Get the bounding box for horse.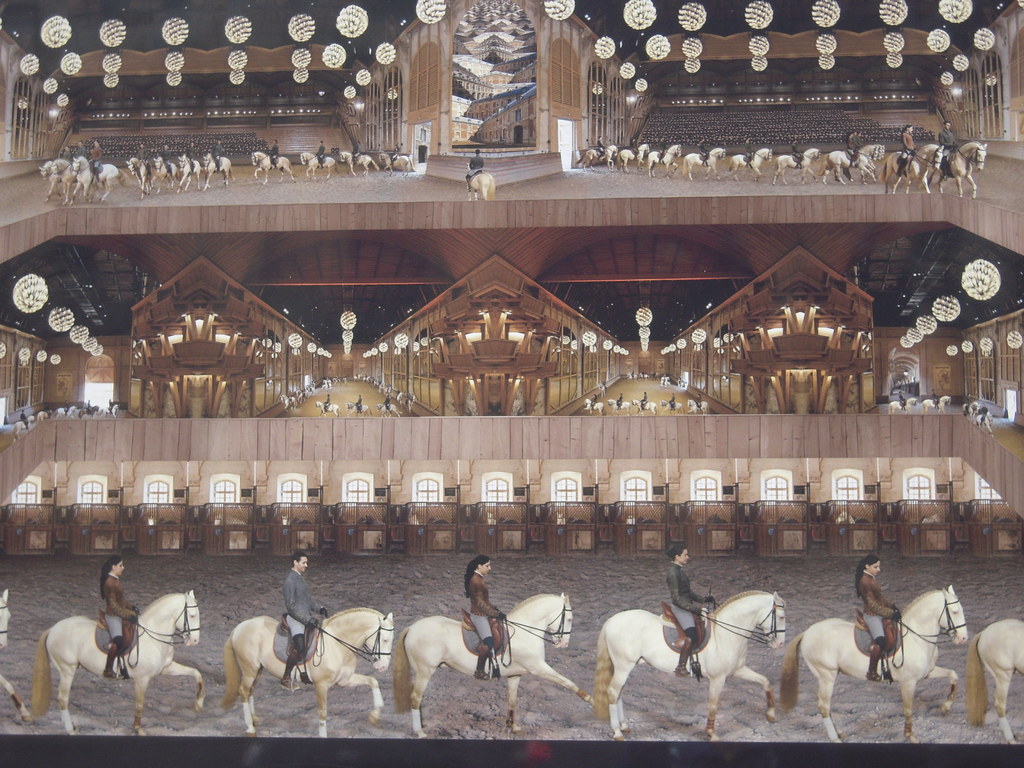
box=[314, 401, 340, 417].
